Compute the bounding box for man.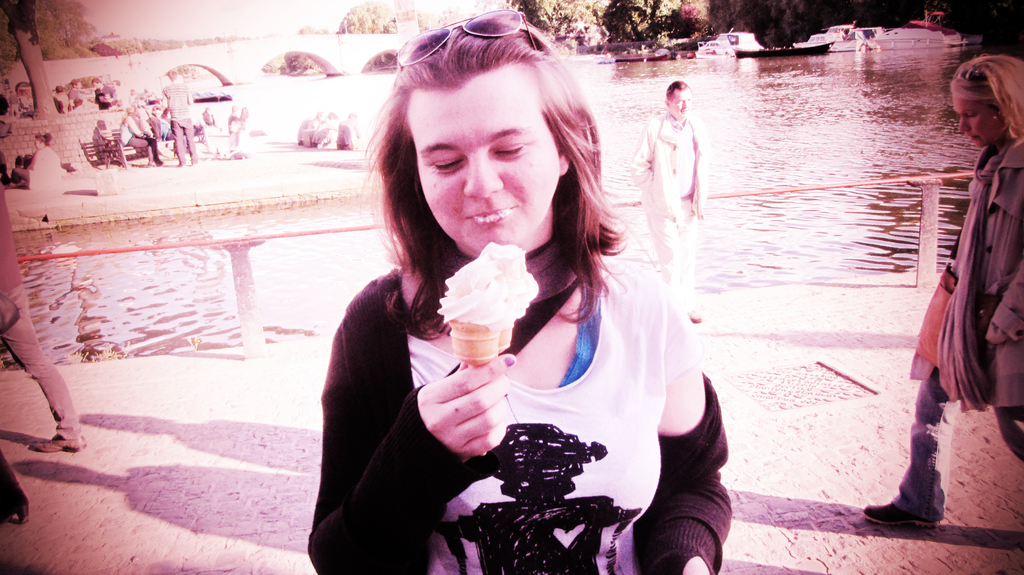
bbox=(67, 77, 84, 112).
